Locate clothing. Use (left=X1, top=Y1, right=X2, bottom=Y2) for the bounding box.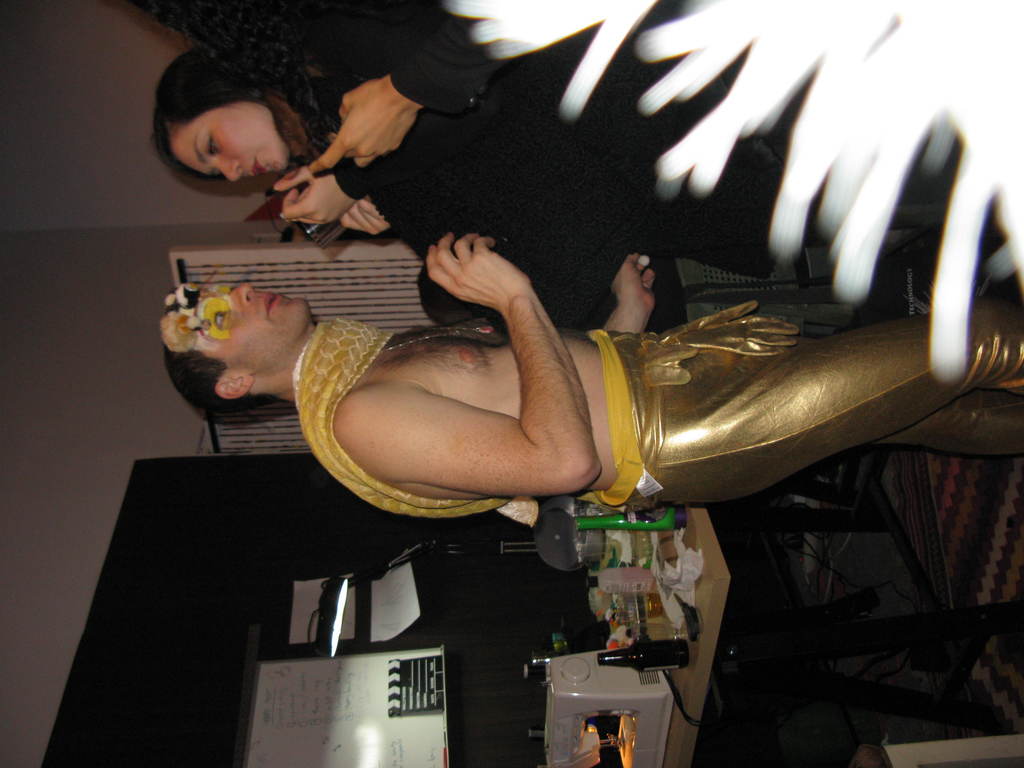
(left=600, top=300, right=1023, bottom=507).
